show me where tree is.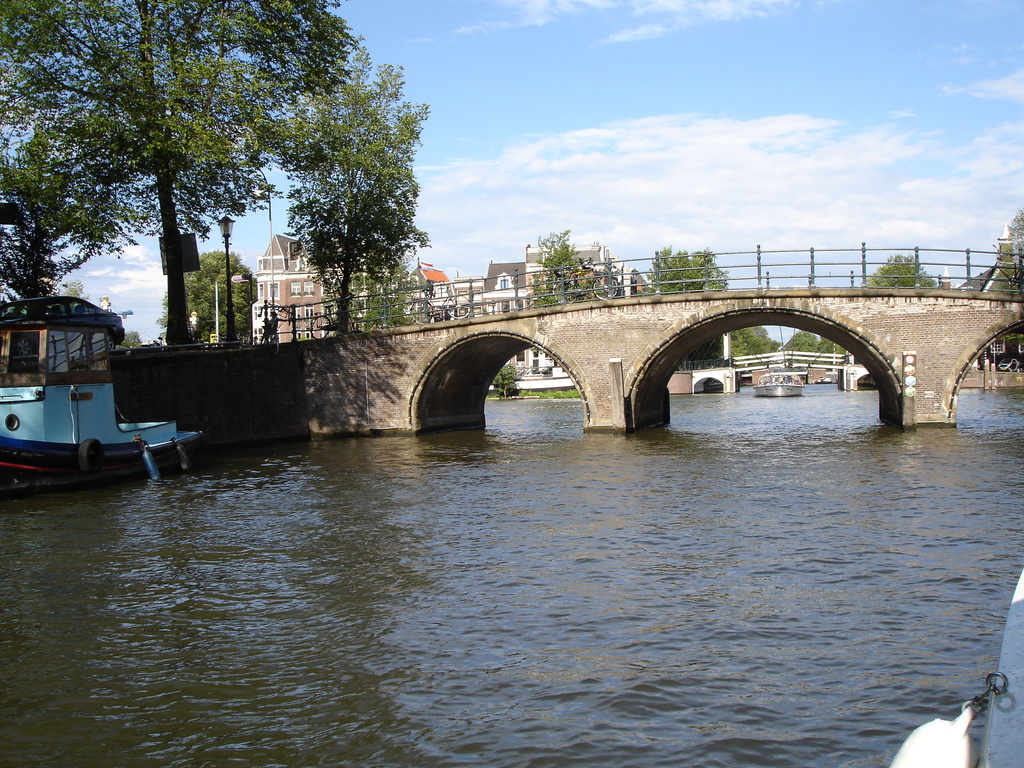
tree is at bbox=(3, 0, 348, 351).
